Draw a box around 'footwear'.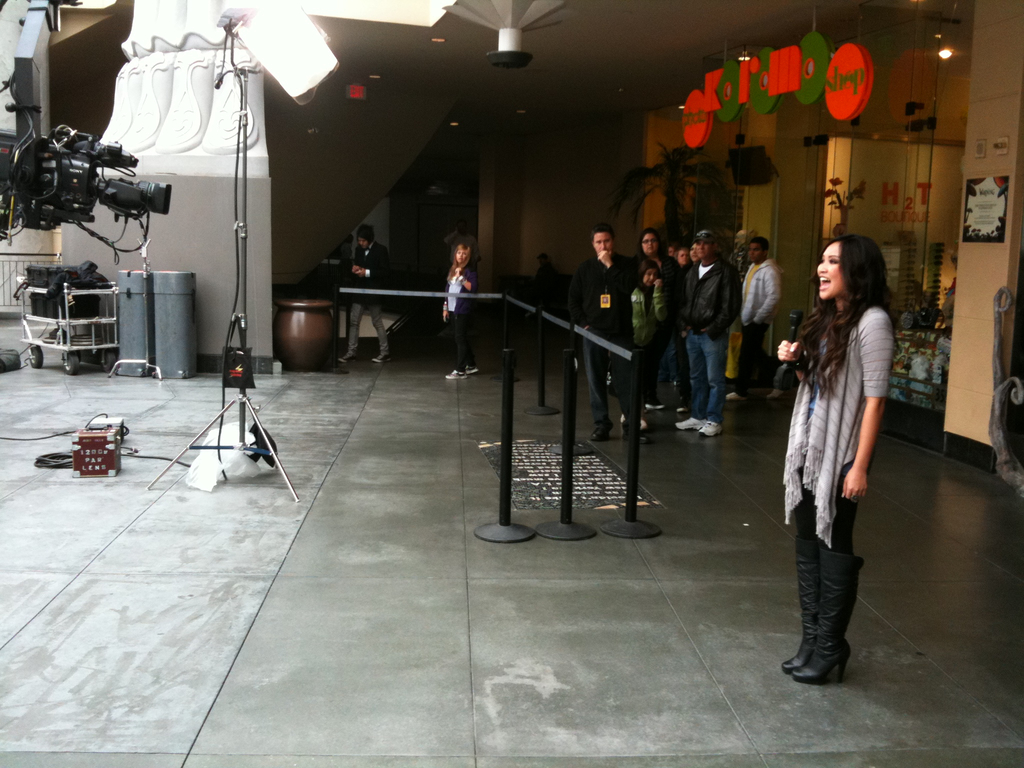
rect(644, 402, 664, 410).
